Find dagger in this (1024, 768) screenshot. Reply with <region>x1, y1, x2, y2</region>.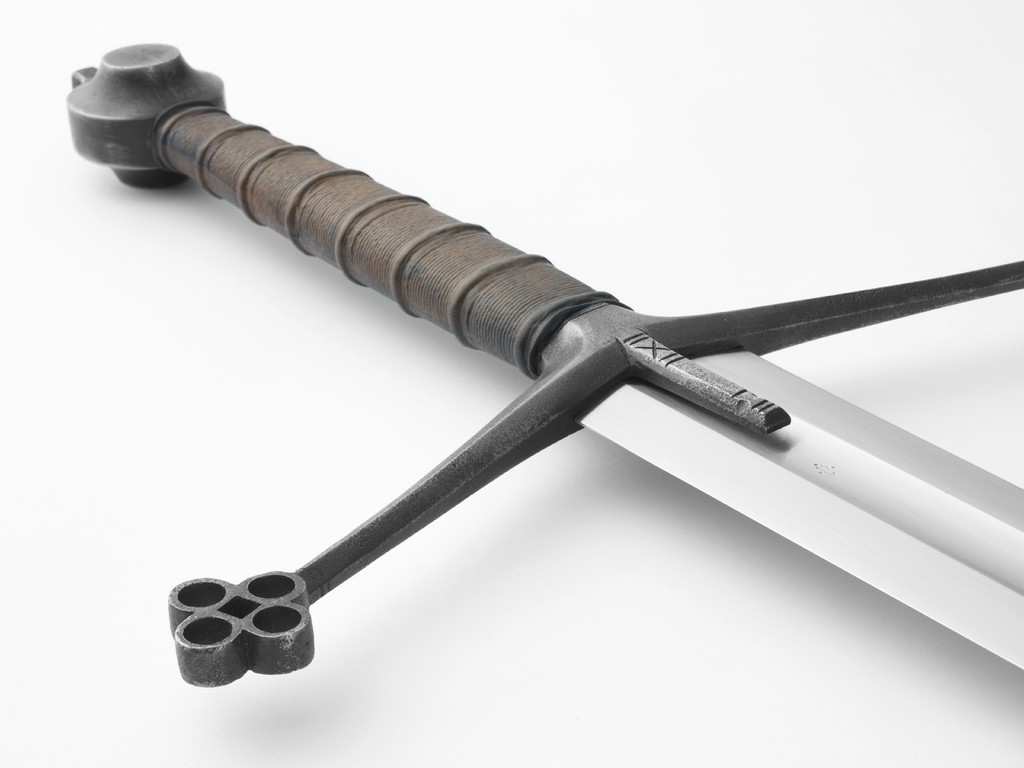
<region>67, 41, 1023, 693</region>.
